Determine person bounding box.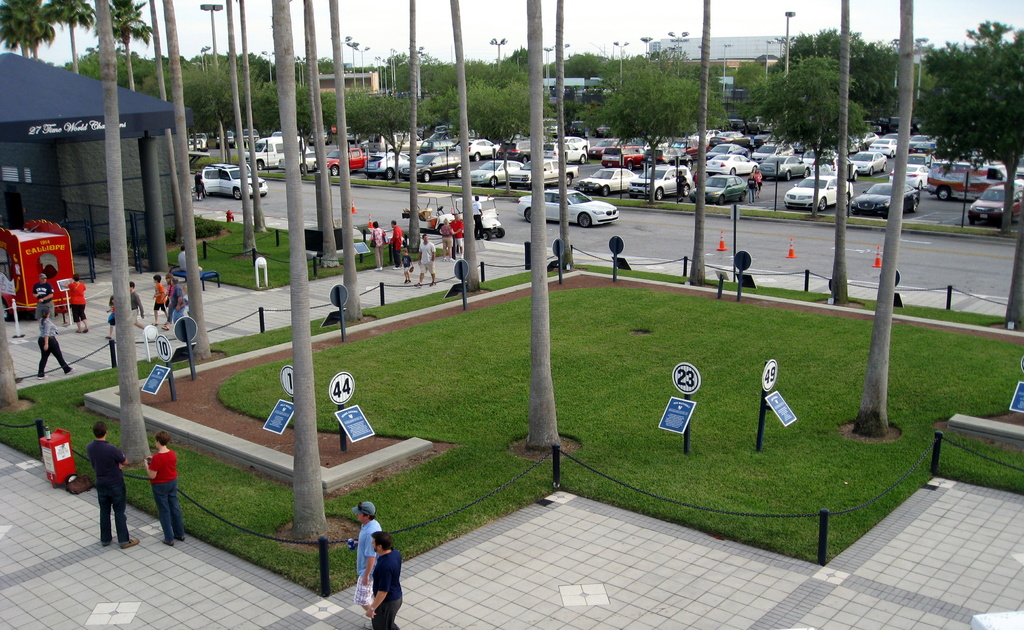
Determined: (x1=365, y1=526, x2=407, y2=629).
